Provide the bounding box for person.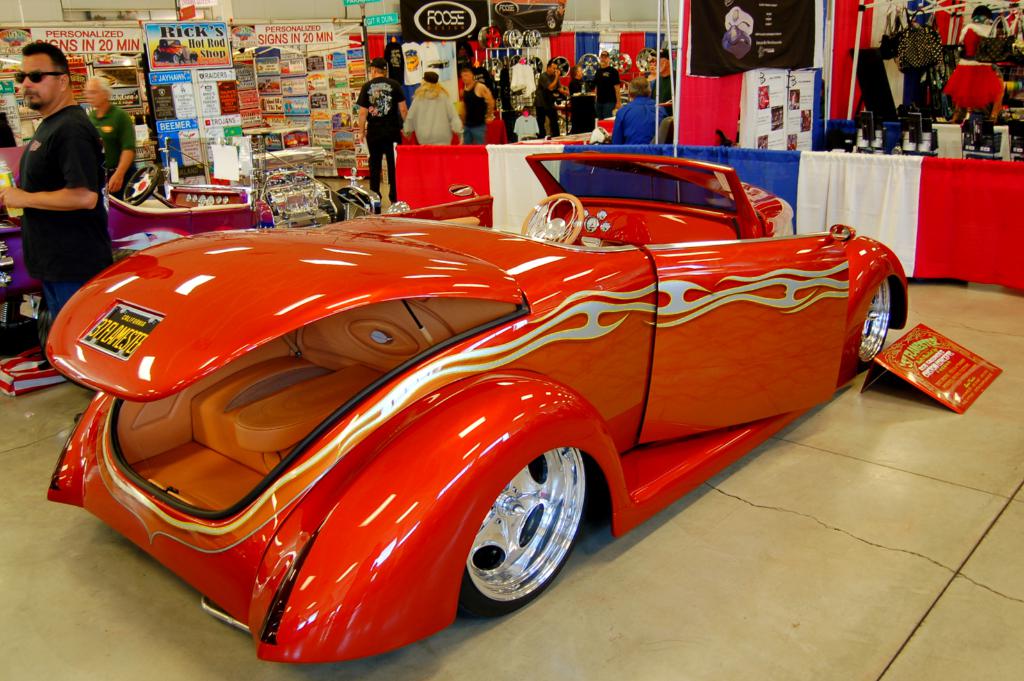
<region>646, 50, 671, 105</region>.
